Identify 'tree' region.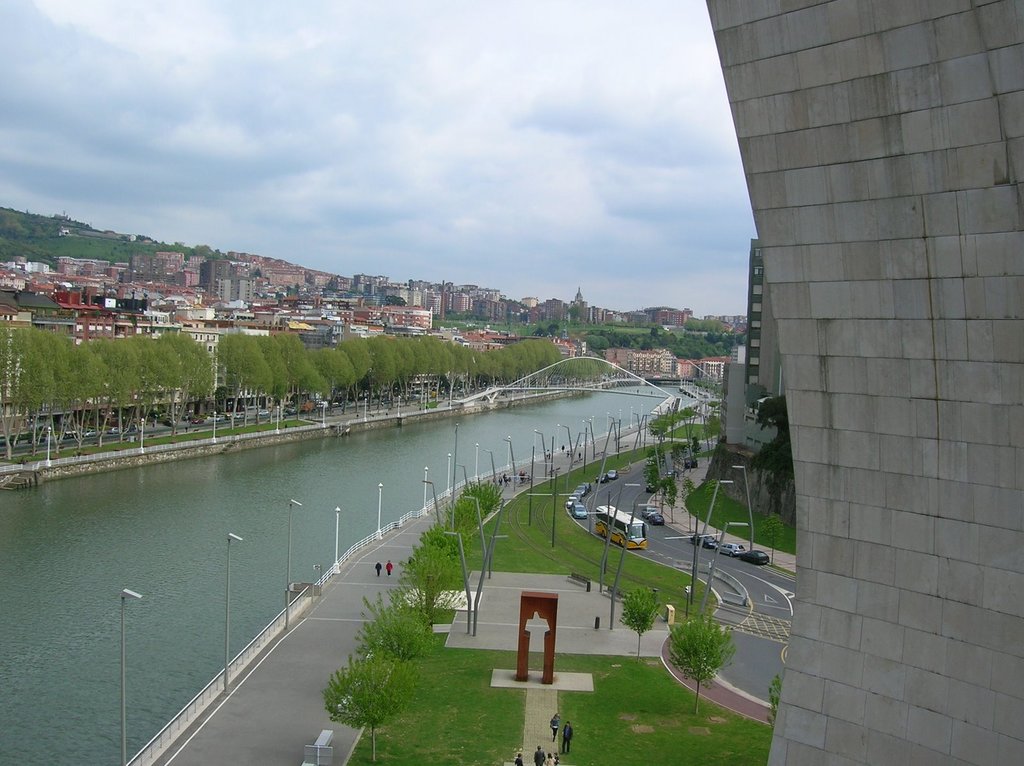
Region: 640 443 676 496.
